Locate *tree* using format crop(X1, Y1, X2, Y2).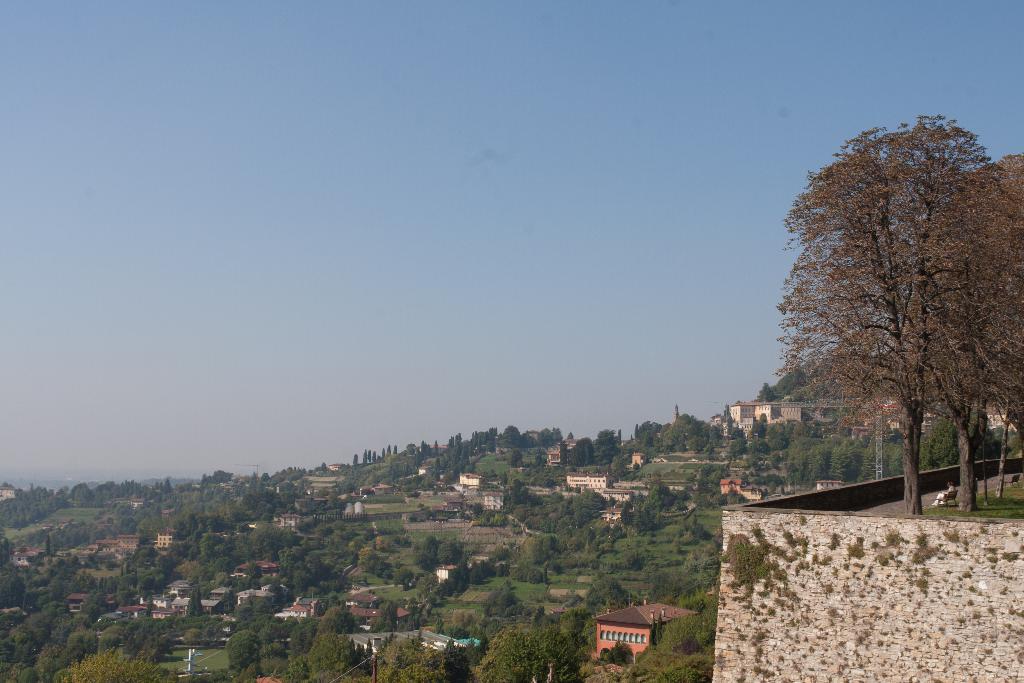
crop(266, 594, 283, 628).
